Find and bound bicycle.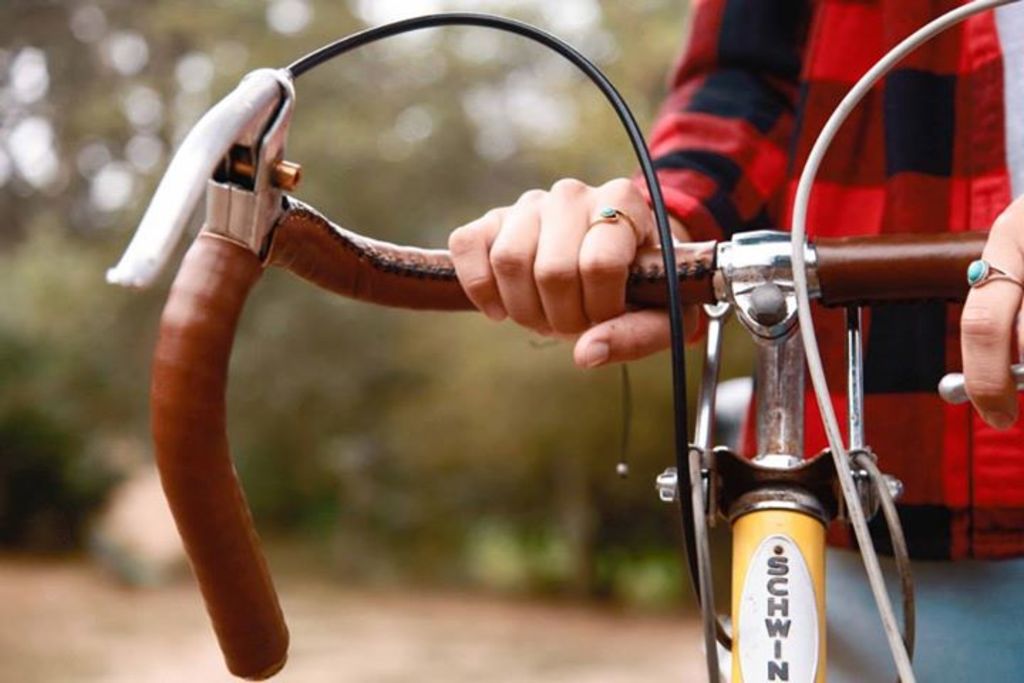
Bound: <bbox>74, 0, 910, 650</bbox>.
